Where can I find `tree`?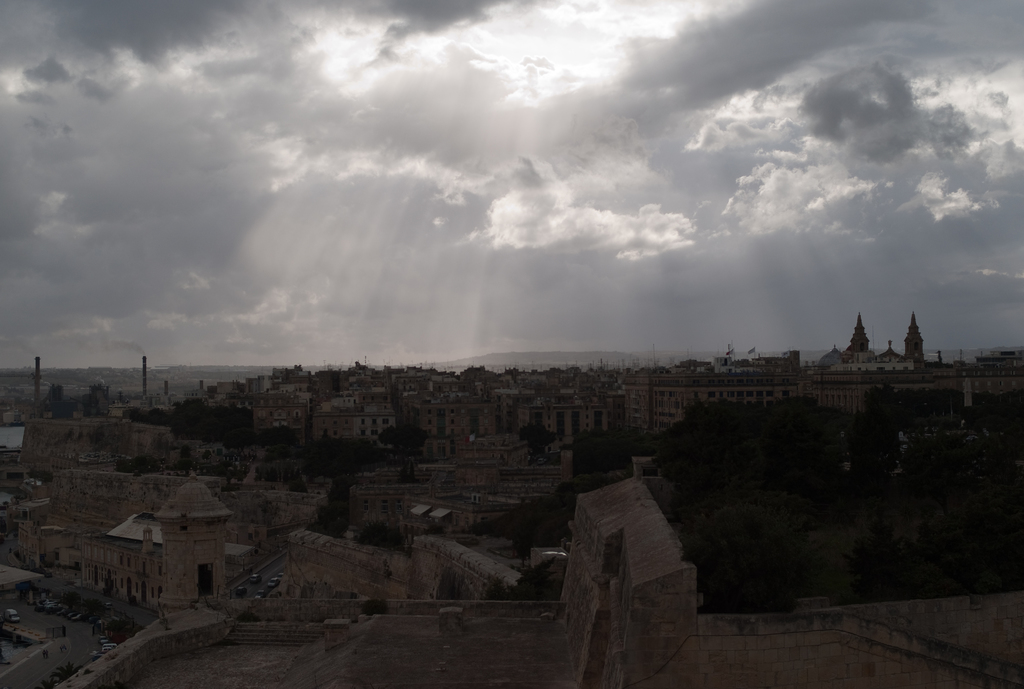
You can find it at left=354, top=517, right=401, bottom=544.
